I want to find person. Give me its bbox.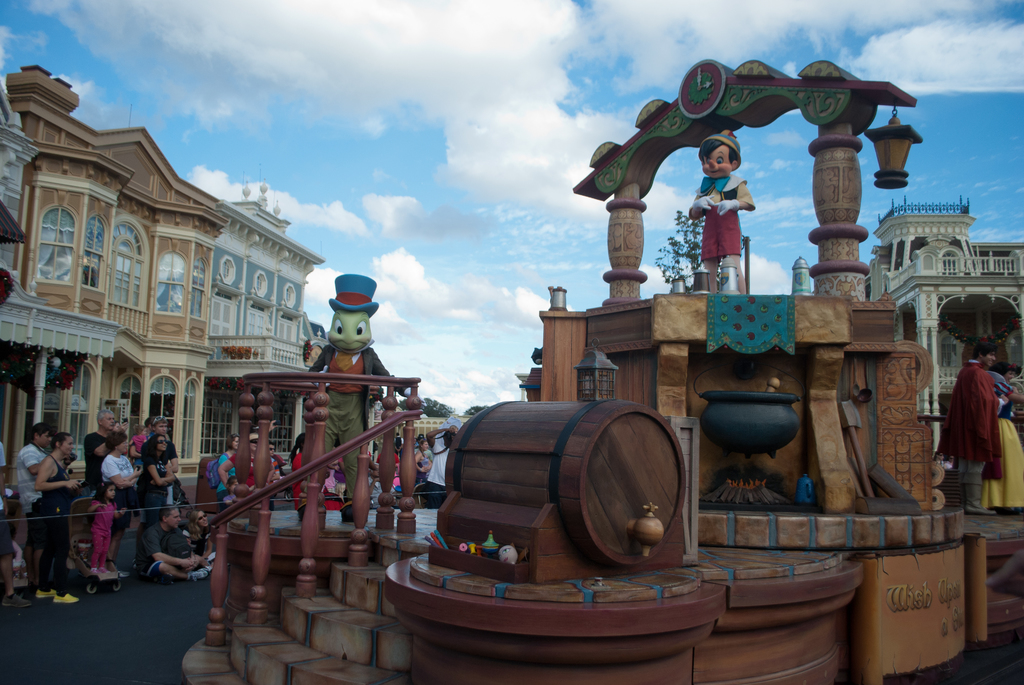
191:510:223:572.
